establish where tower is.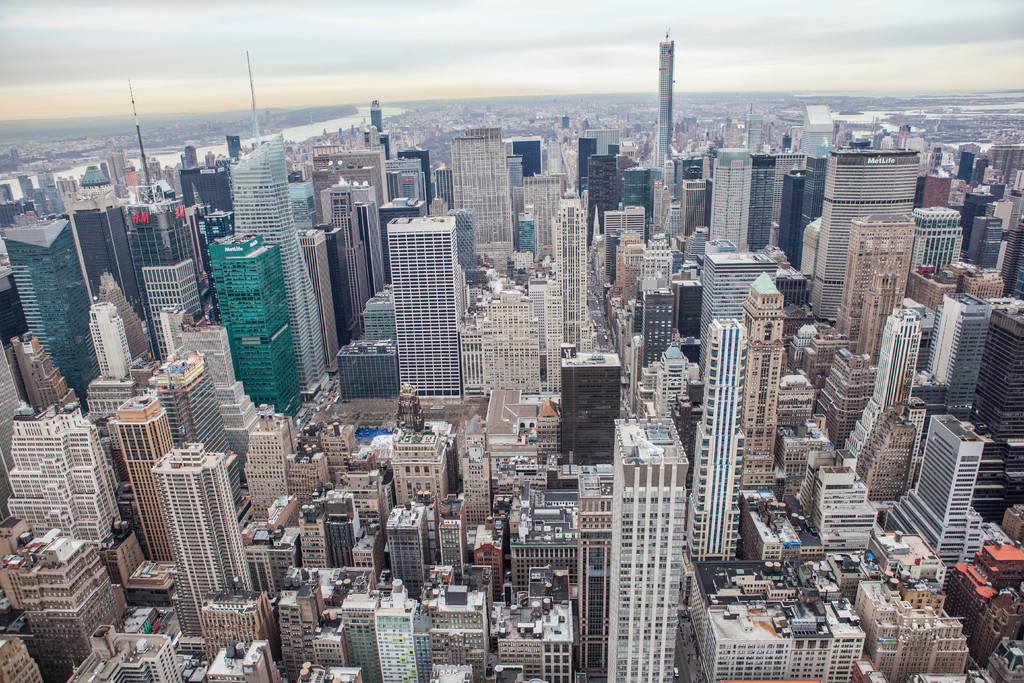
Established at (x1=839, y1=211, x2=915, y2=356).
